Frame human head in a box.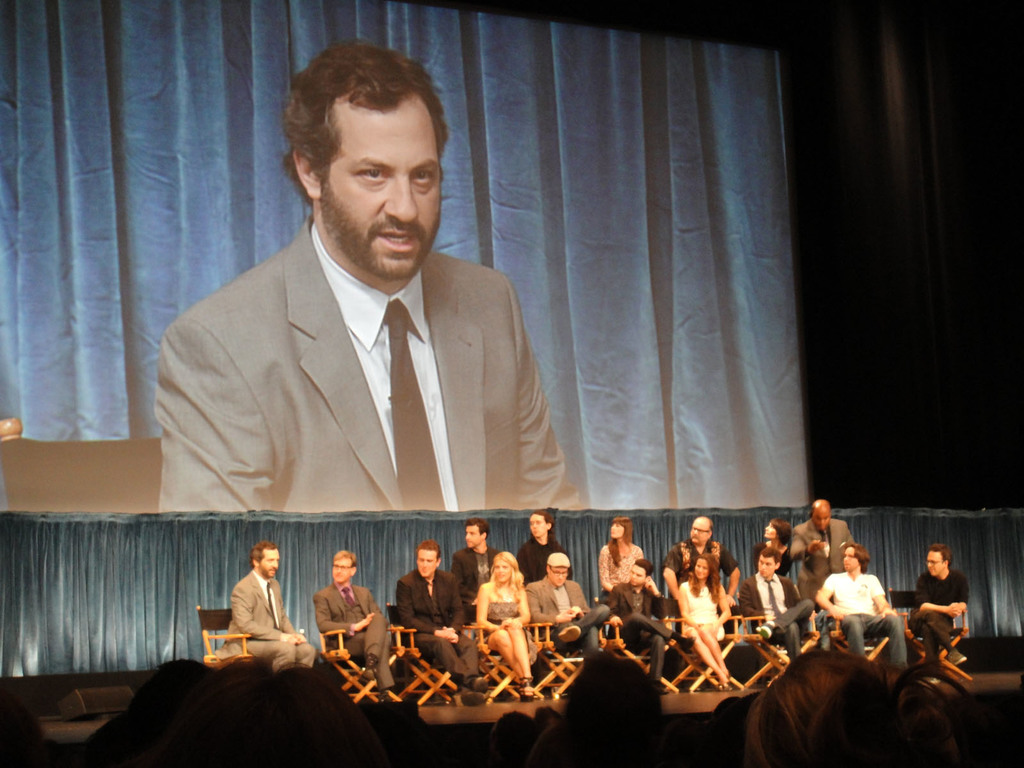
[left=756, top=548, right=786, bottom=579].
